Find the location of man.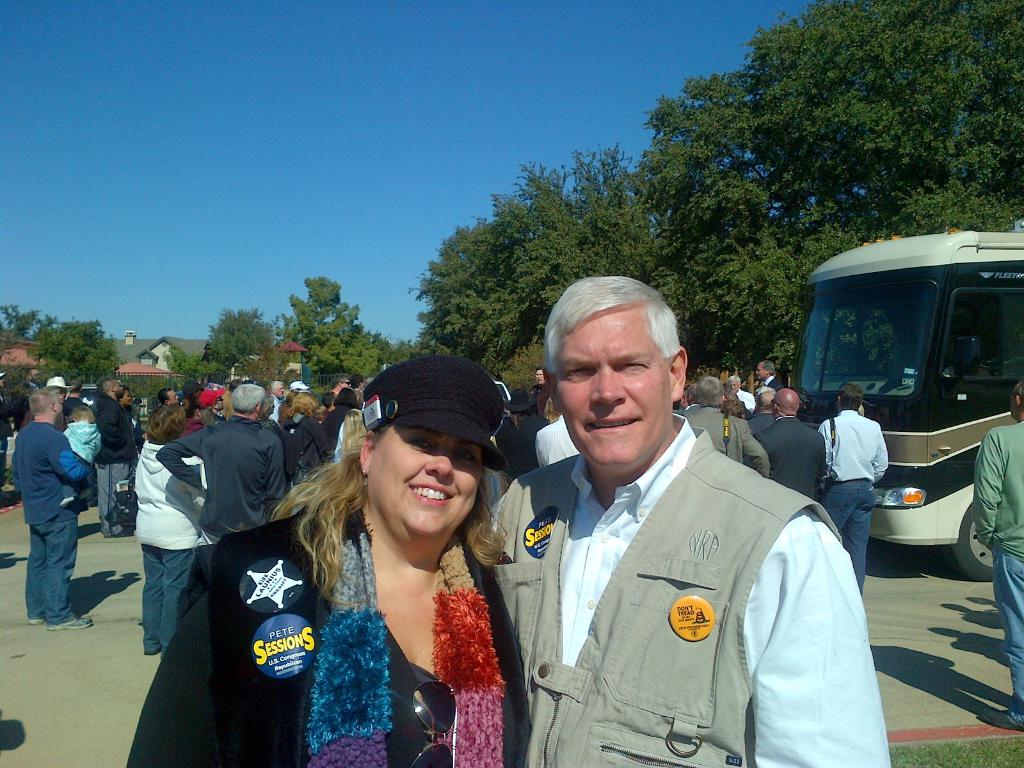
Location: 743 390 776 440.
